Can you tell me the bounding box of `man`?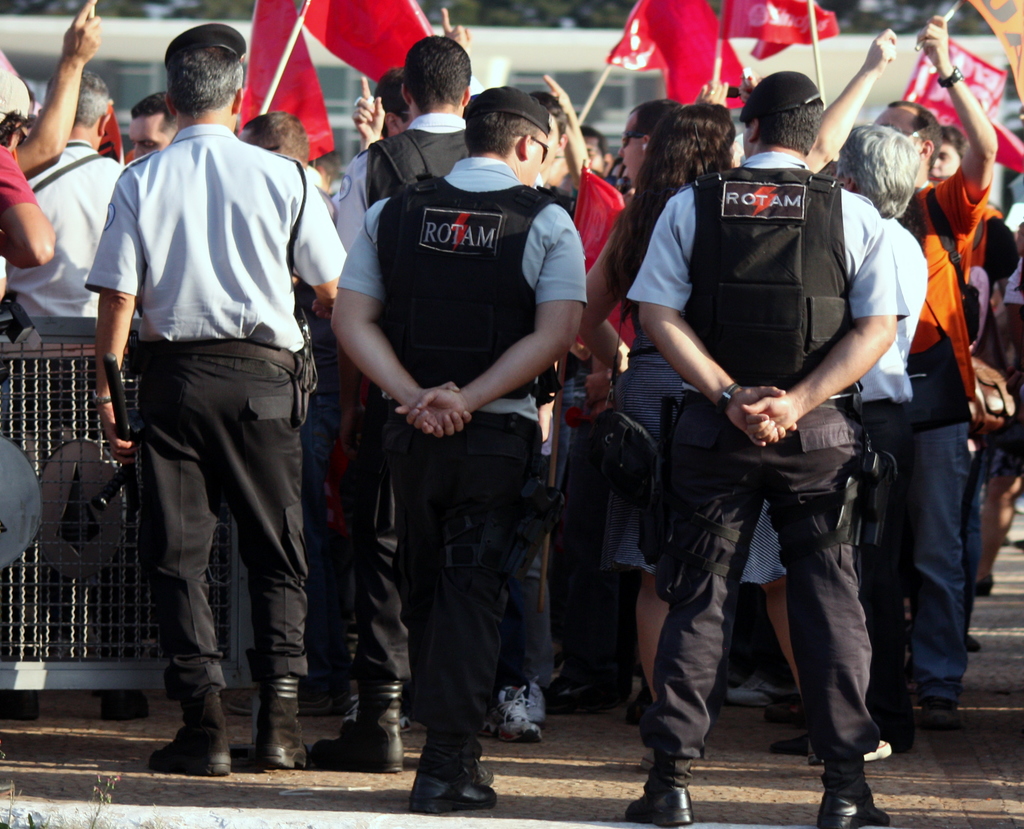
0:67:52:575.
